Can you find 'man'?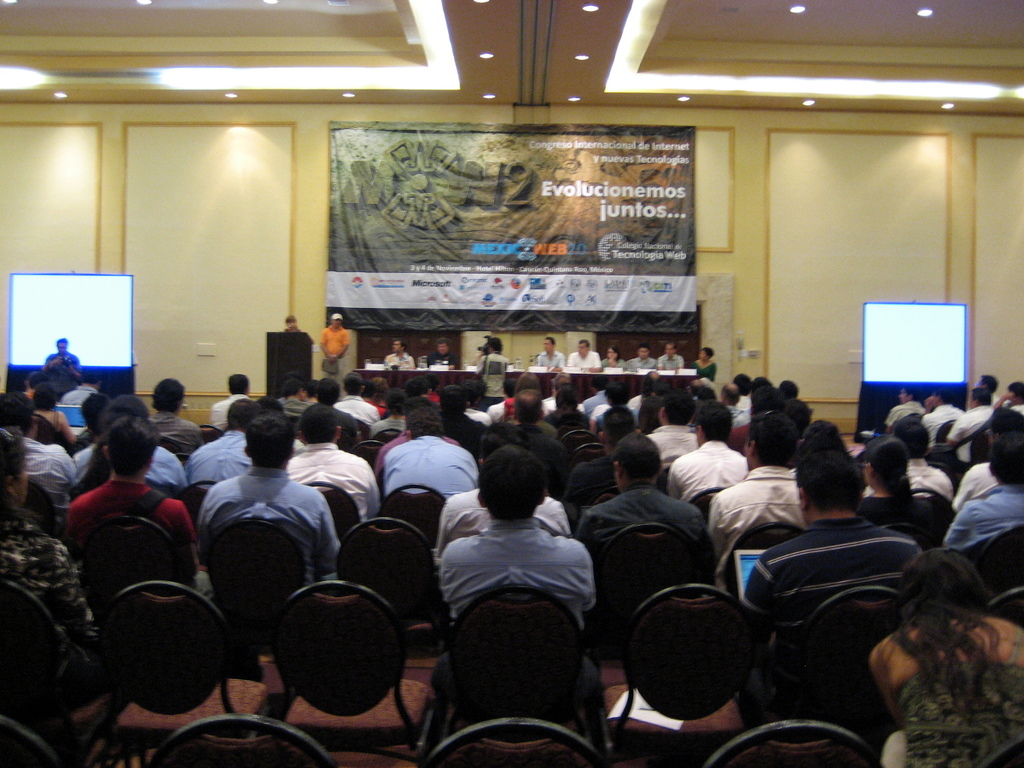
Yes, bounding box: locate(195, 412, 343, 722).
